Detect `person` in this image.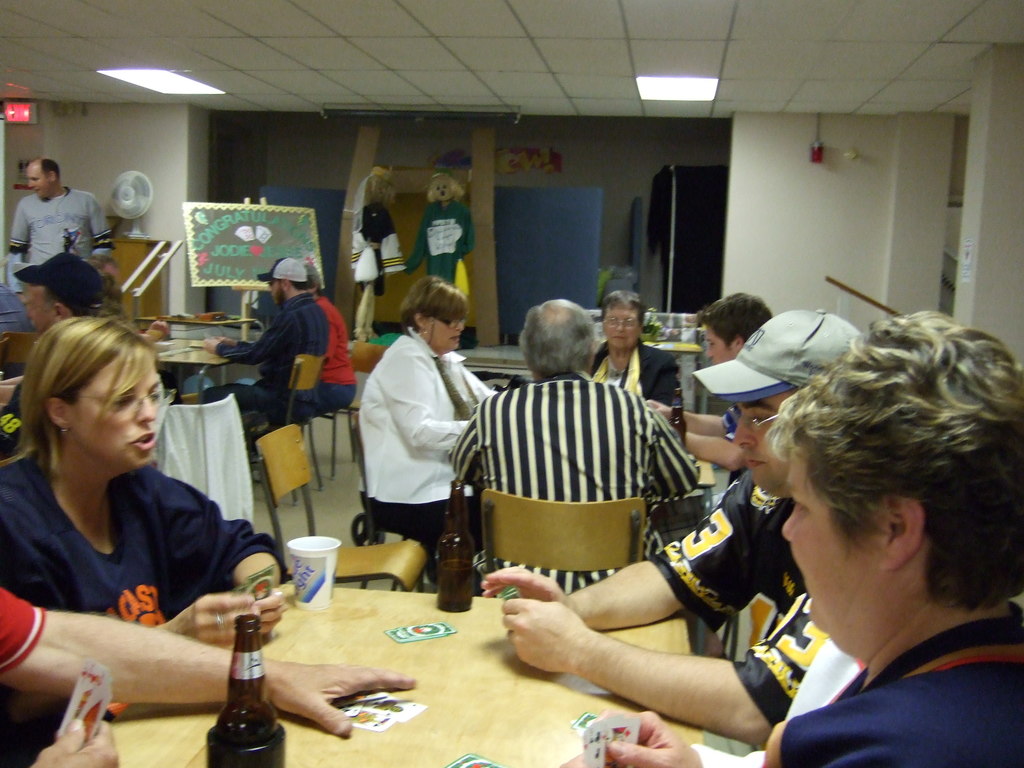
Detection: (x1=564, y1=294, x2=686, y2=425).
